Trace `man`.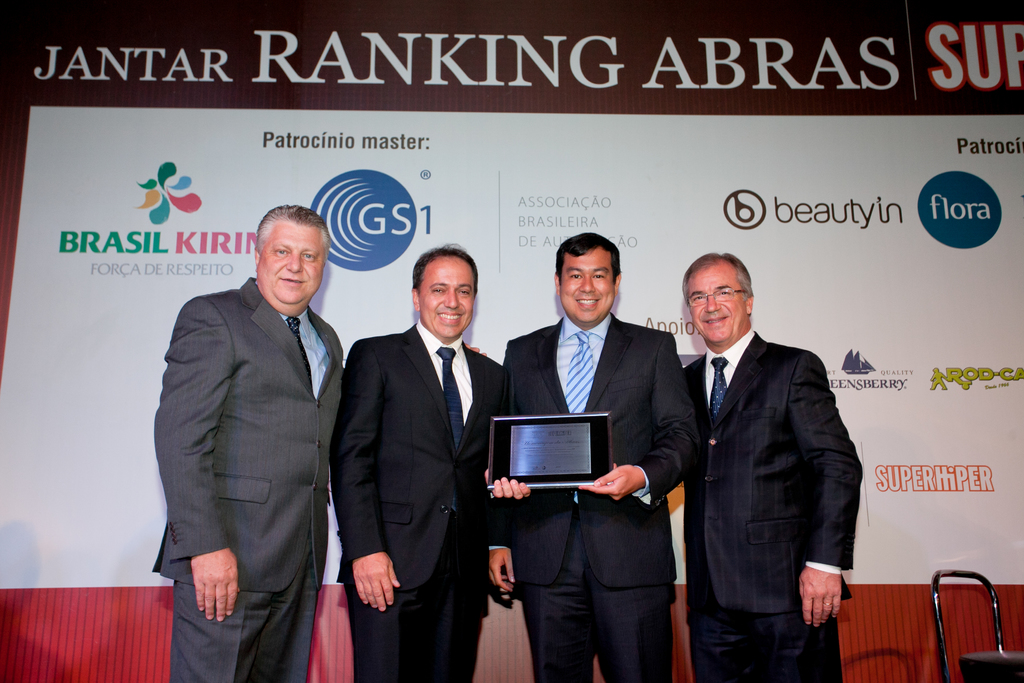
Traced to (left=153, top=202, right=348, bottom=682).
